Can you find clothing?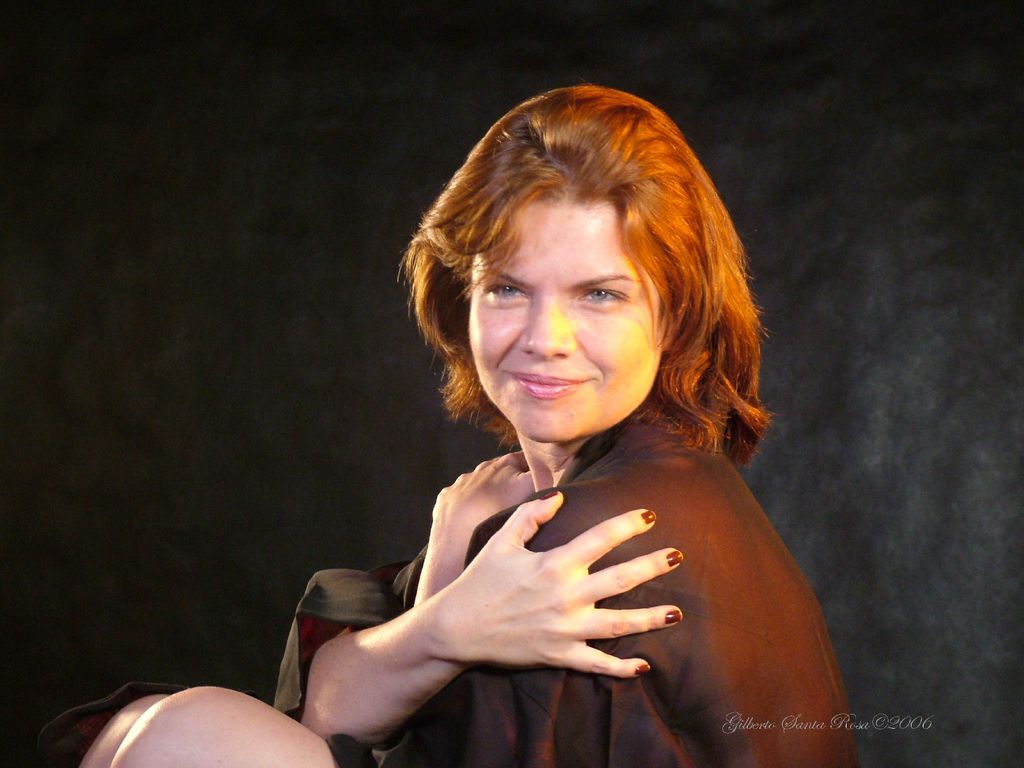
Yes, bounding box: region(251, 359, 835, 760).
